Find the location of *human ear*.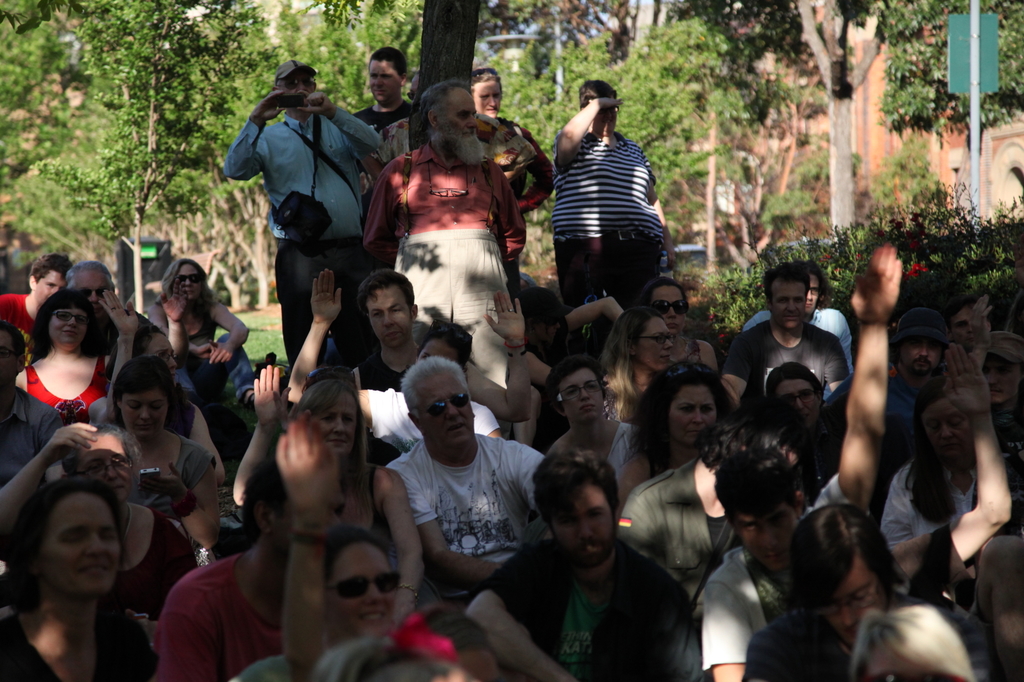
Location: {"left": 255, "top": 500, "right": 273, "bottom": 535}.
